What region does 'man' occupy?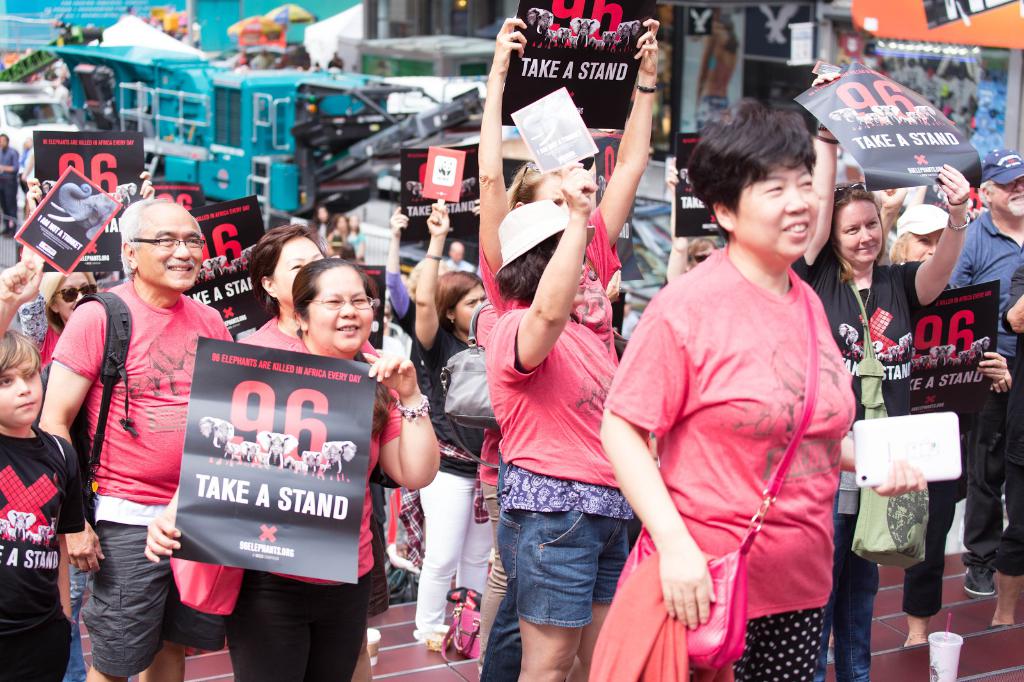
box=[955, 147, 1023, 601].
